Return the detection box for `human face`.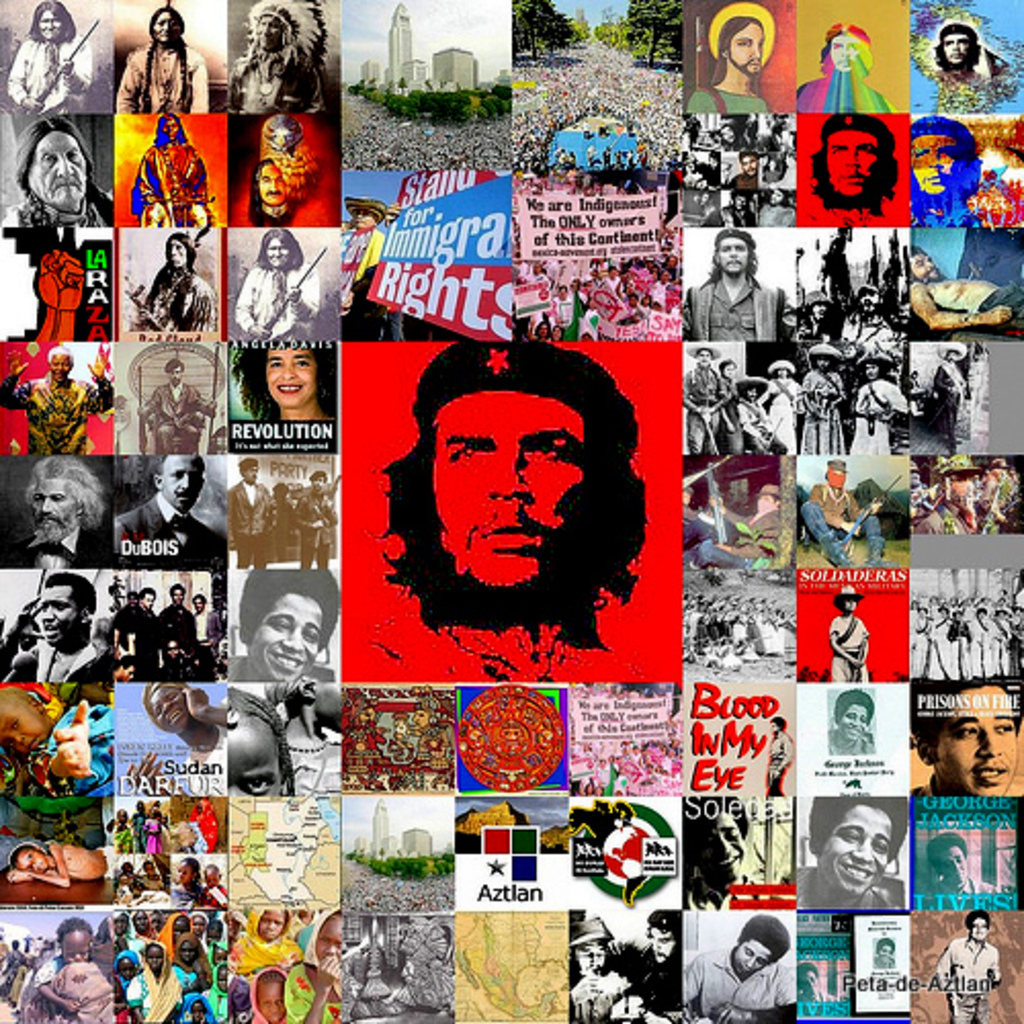
left=719, top=123, right=735, bottom=145.
